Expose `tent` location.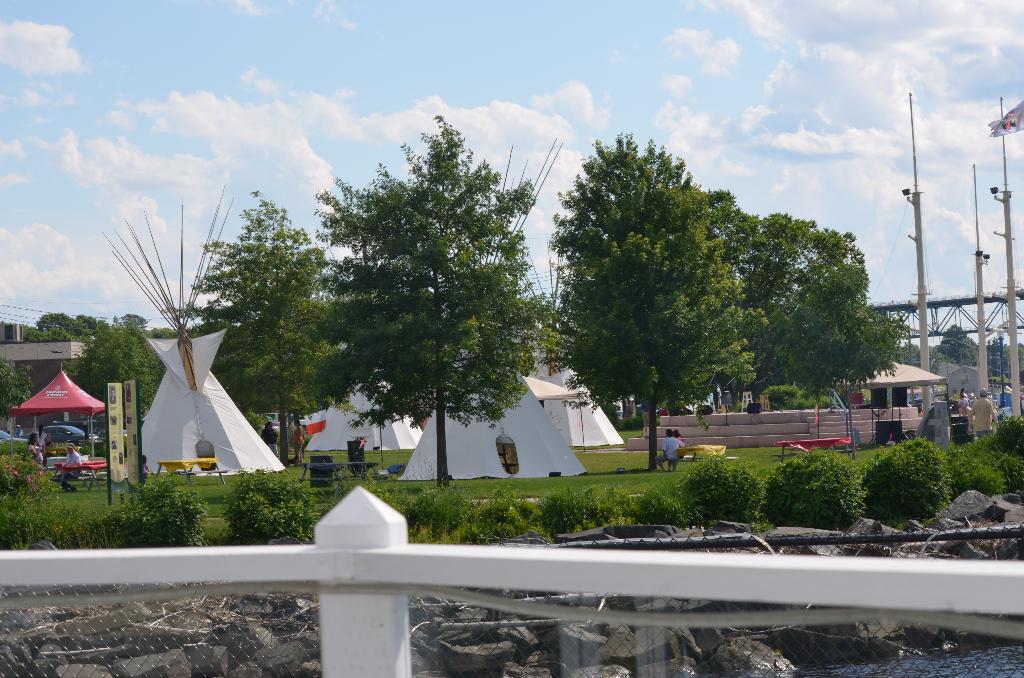
Exposed at <bbox>121, 337, 268, 513</bbox>.
